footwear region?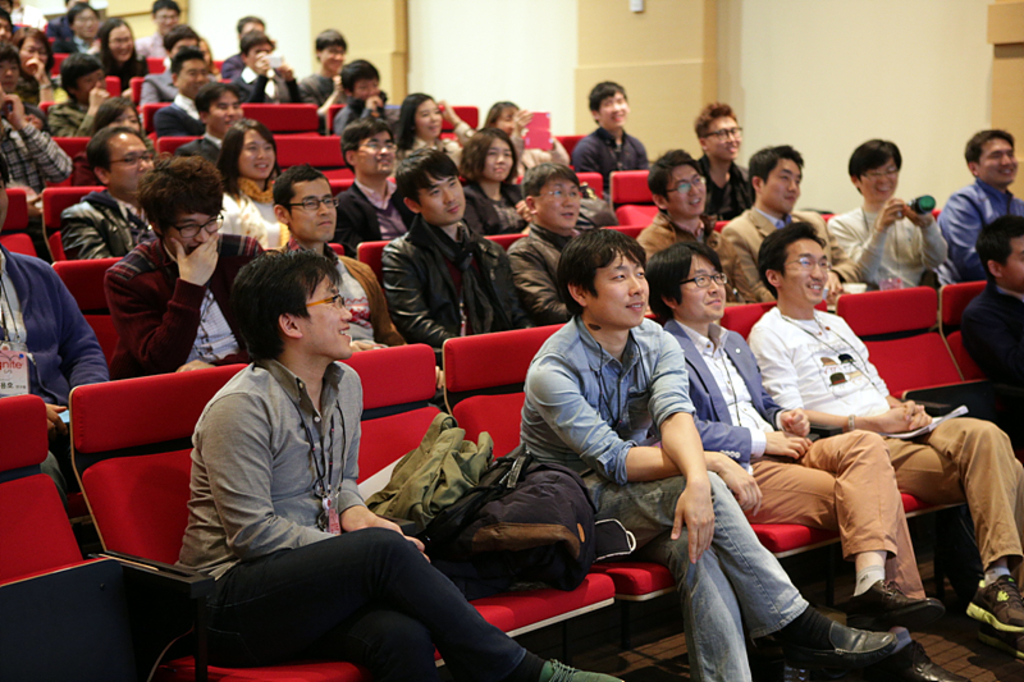
x1=961 y1=568 x2=1023 y2=637
